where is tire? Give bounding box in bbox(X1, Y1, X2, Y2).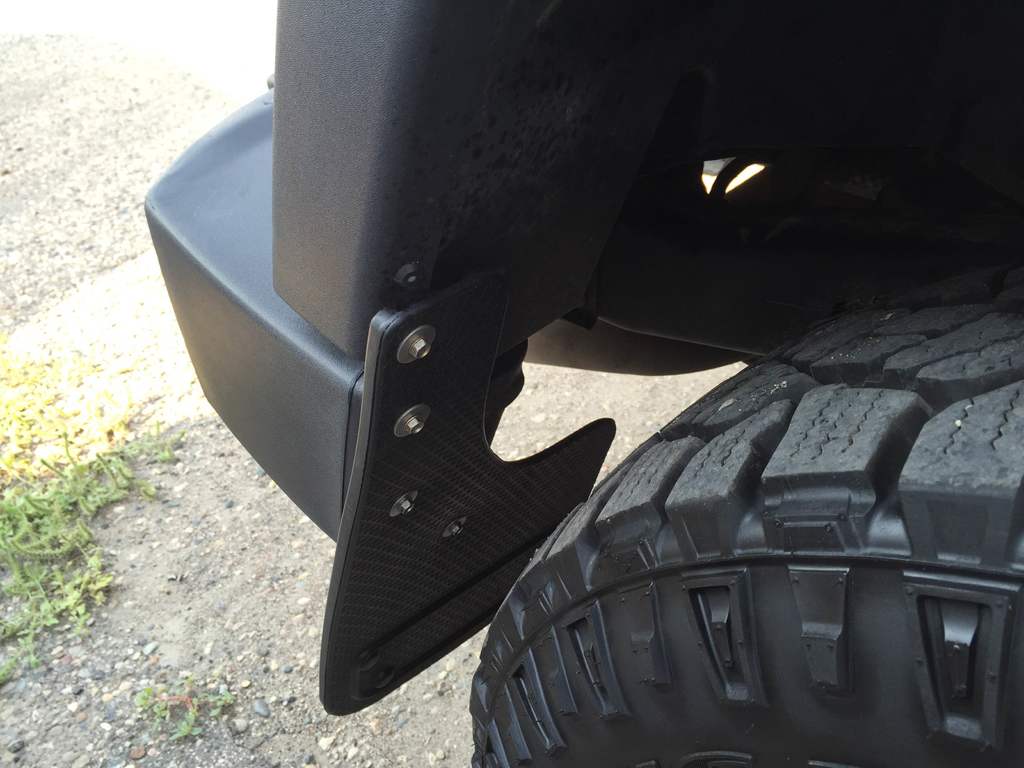
bbox(477, 276, 1023, 767).
